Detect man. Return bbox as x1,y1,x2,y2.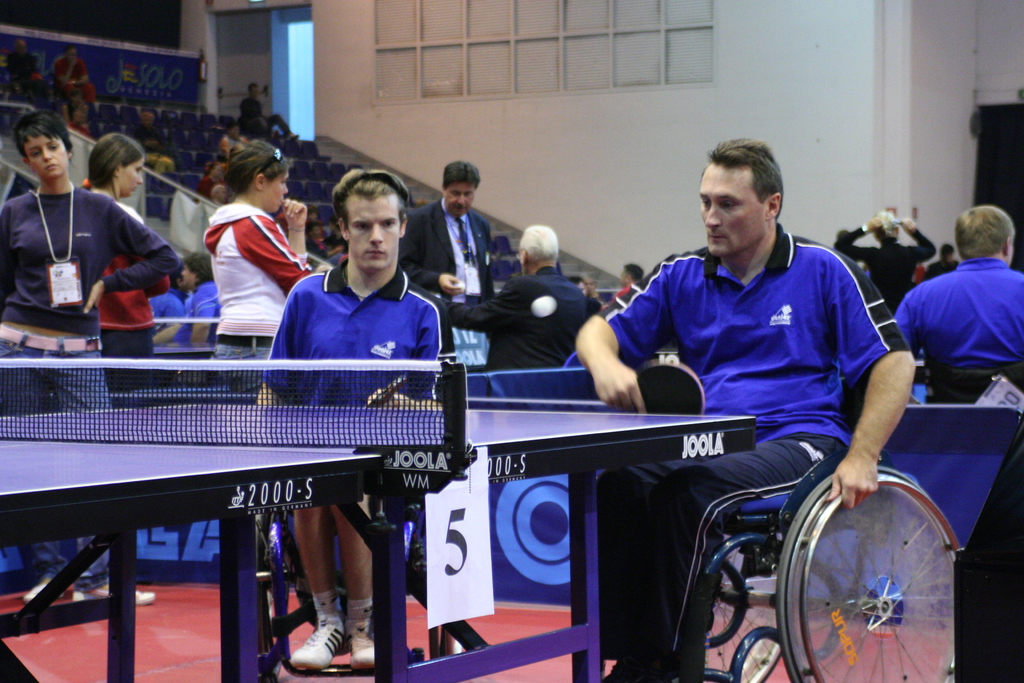
893,204,1023,378.
